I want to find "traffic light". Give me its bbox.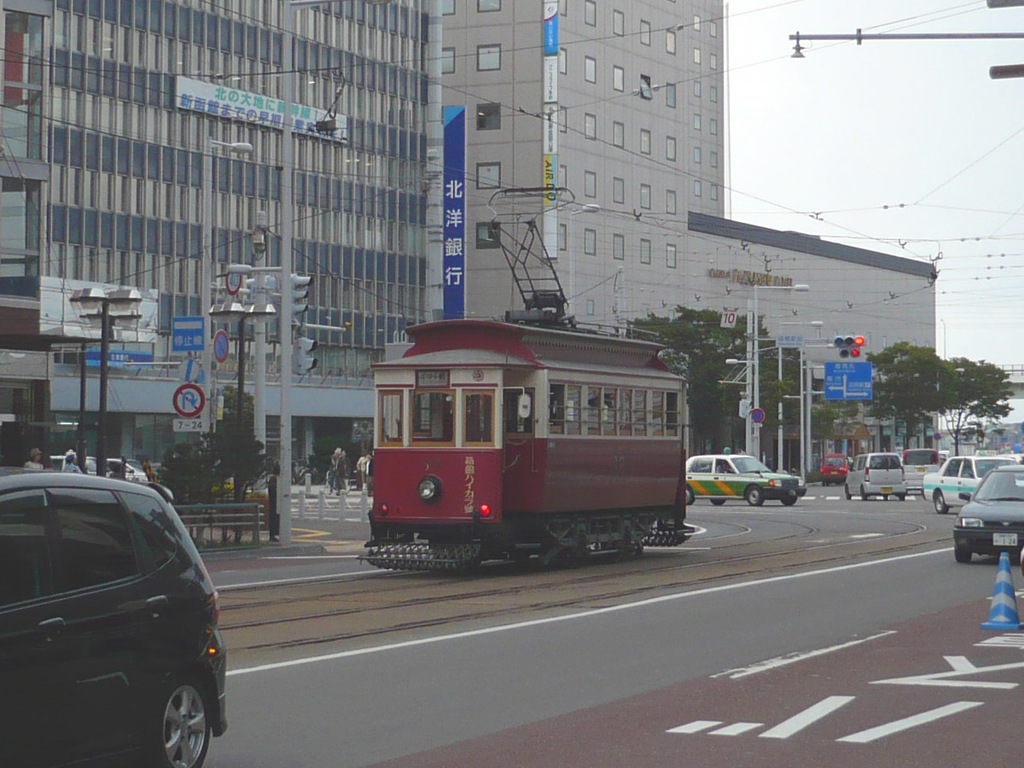
detection(291, 335, 322, 373).
